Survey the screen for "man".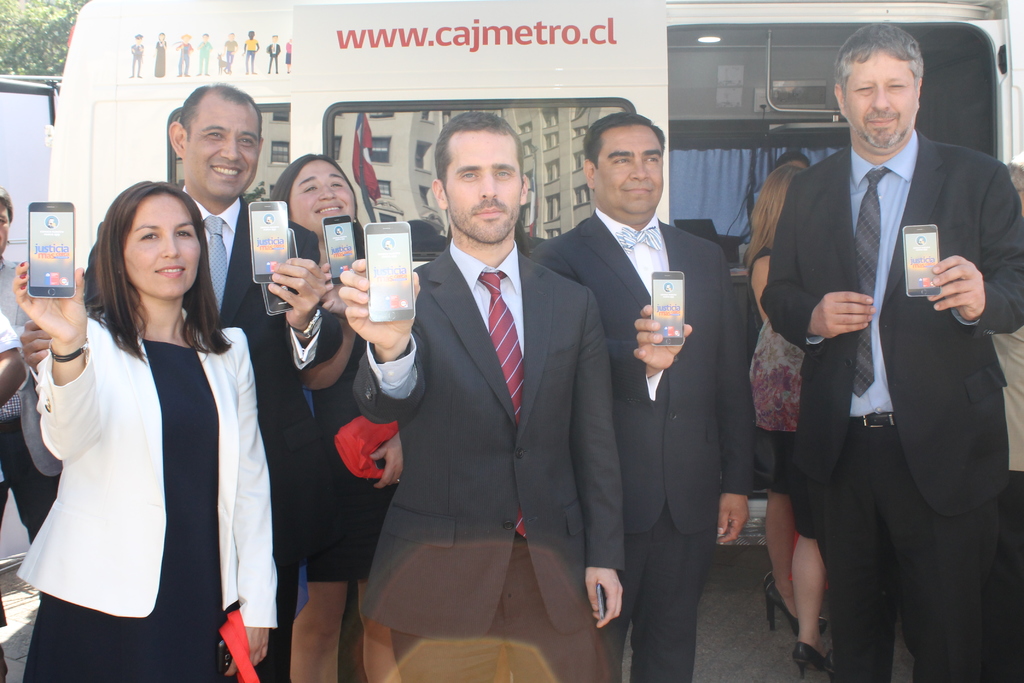
Survey found: BBox(264, 30, 284, 76).
